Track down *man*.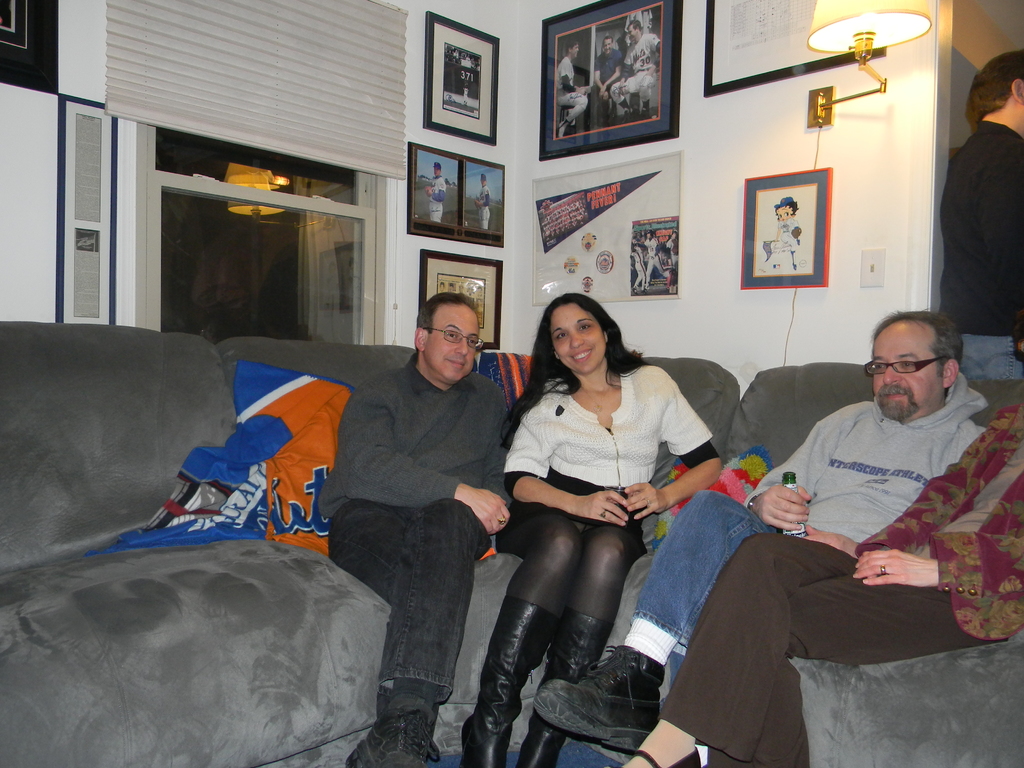
Tracked to Rect(430, 162, 449, 225).
